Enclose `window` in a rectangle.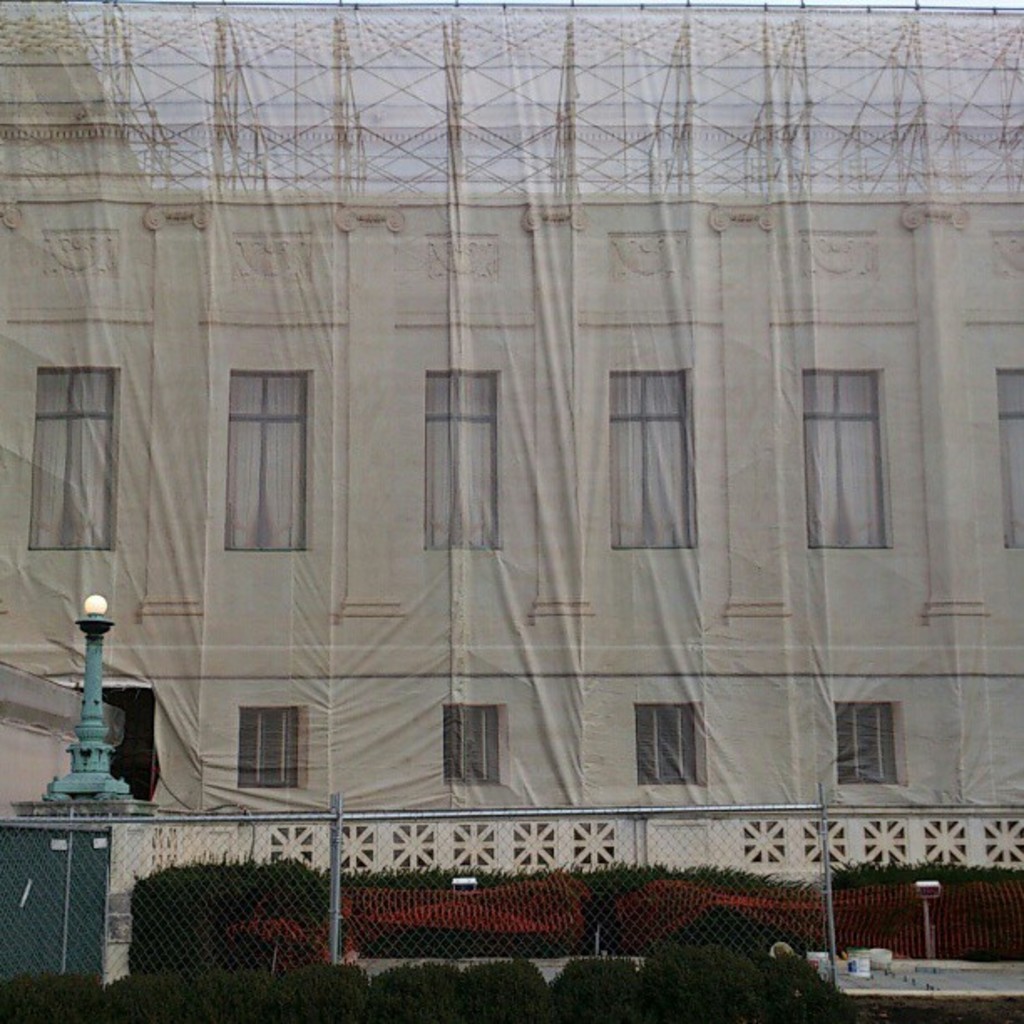
bbox=[796, 361, 893, 552].
